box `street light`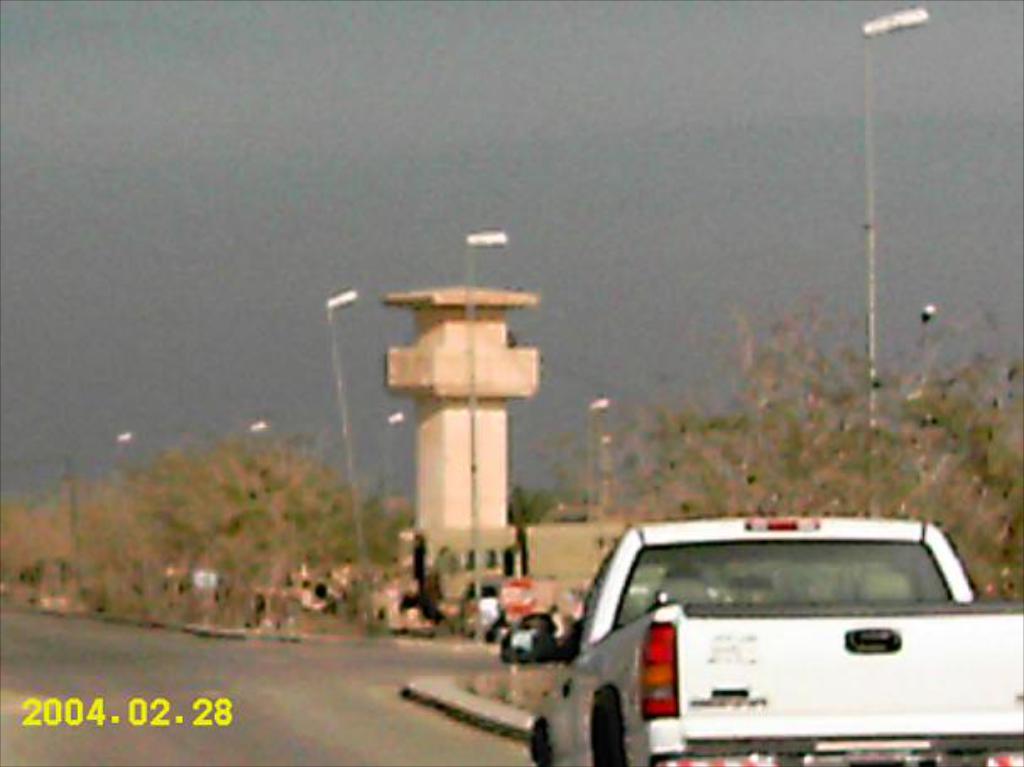
[x1=461, y1=221, x2=514, y2=644]
